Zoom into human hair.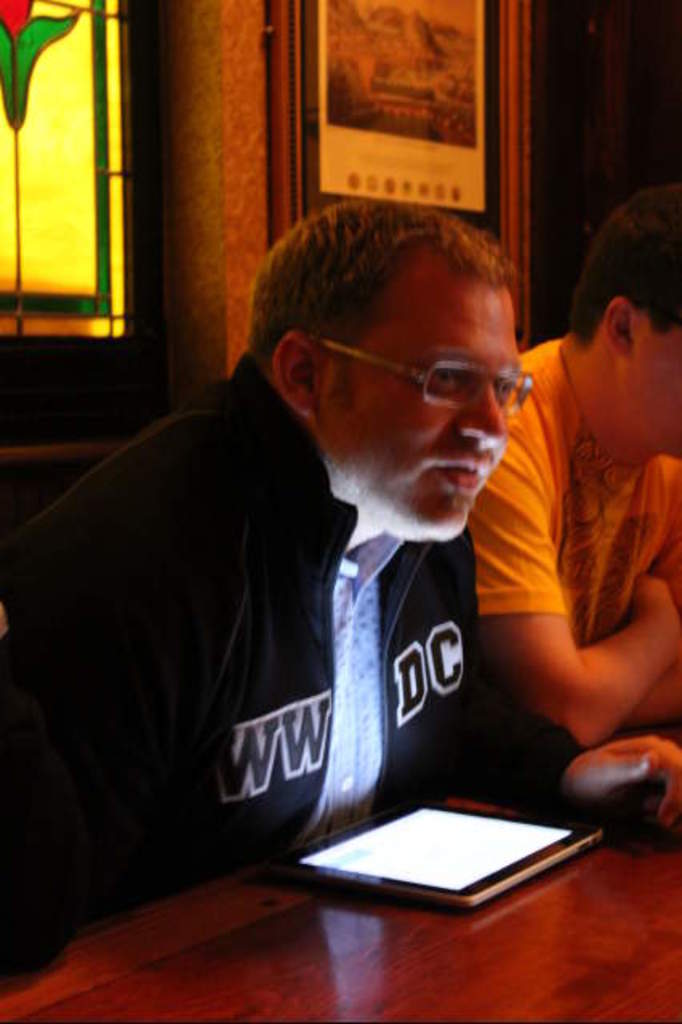
Zoom target: left=253, top=186, right=532, bottom=437.
